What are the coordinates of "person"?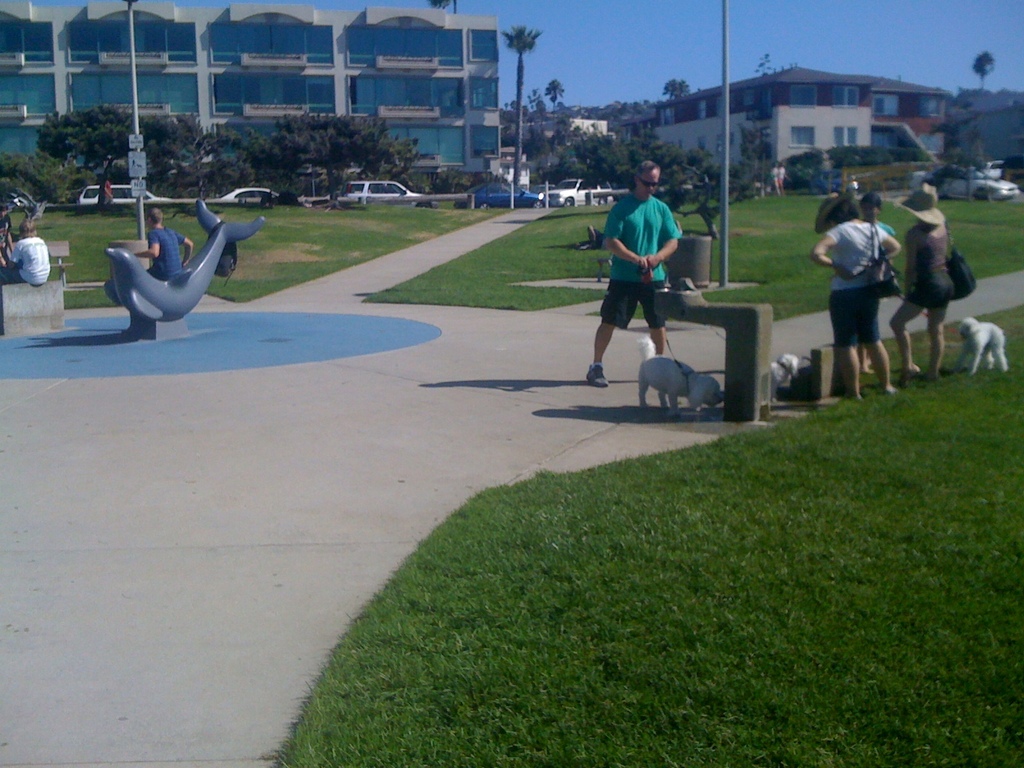
{"left": 900, "top": 186, "right": 958, "bottom": 379}.
